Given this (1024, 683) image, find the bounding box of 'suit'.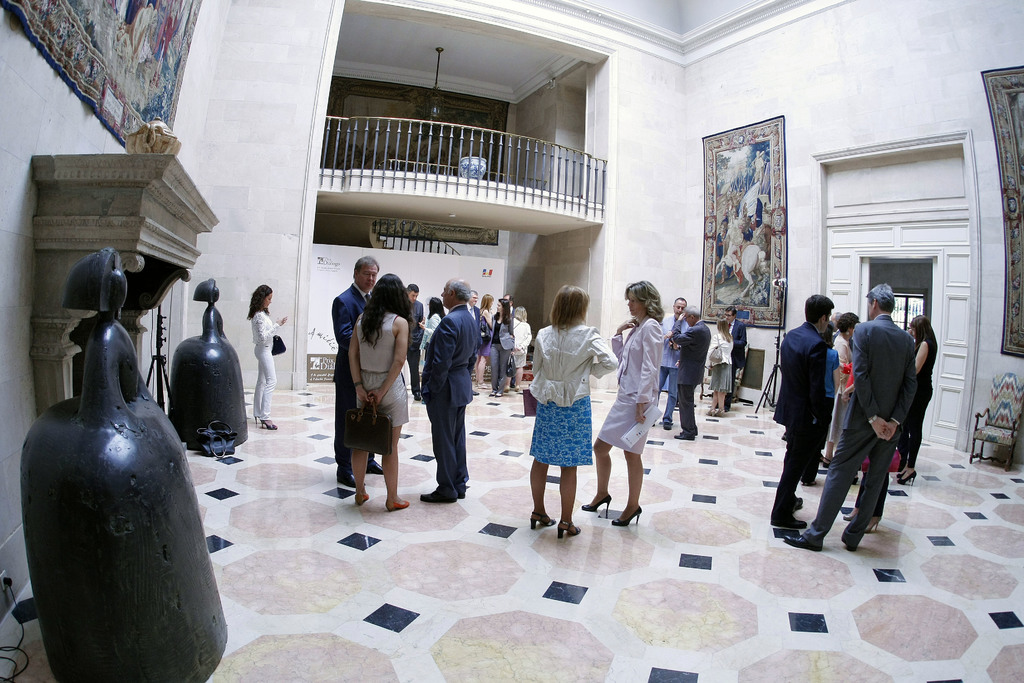
<bbox>422, 304, 479, 497</bbox>.
